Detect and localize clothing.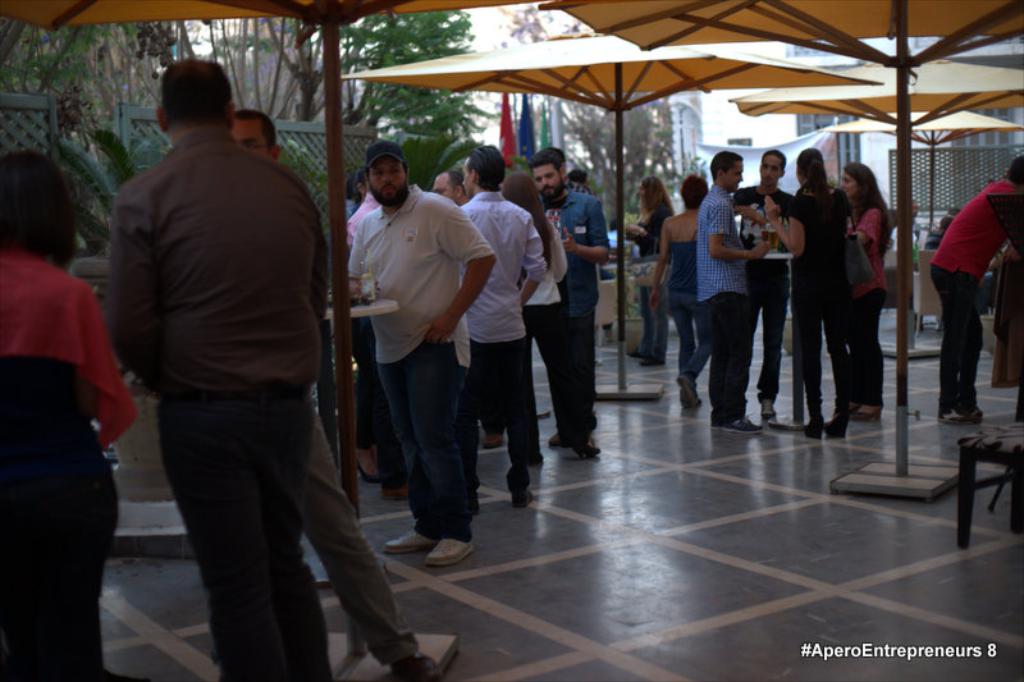
Localized at region(515, 216, 567, 305).
